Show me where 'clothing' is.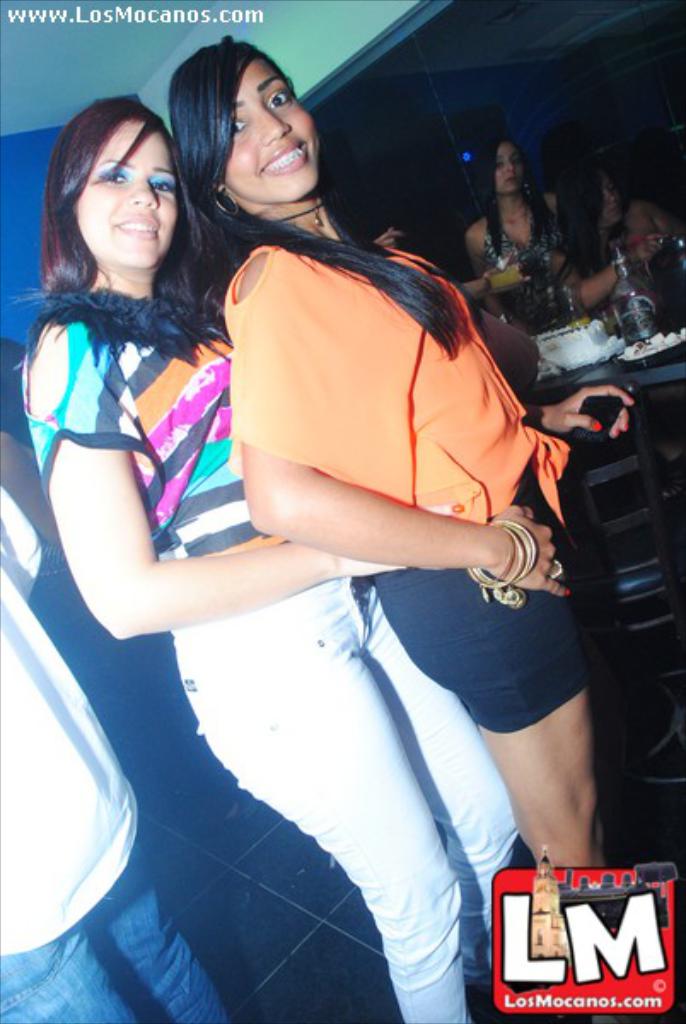
'clothing' is at (483,215,572,331).
